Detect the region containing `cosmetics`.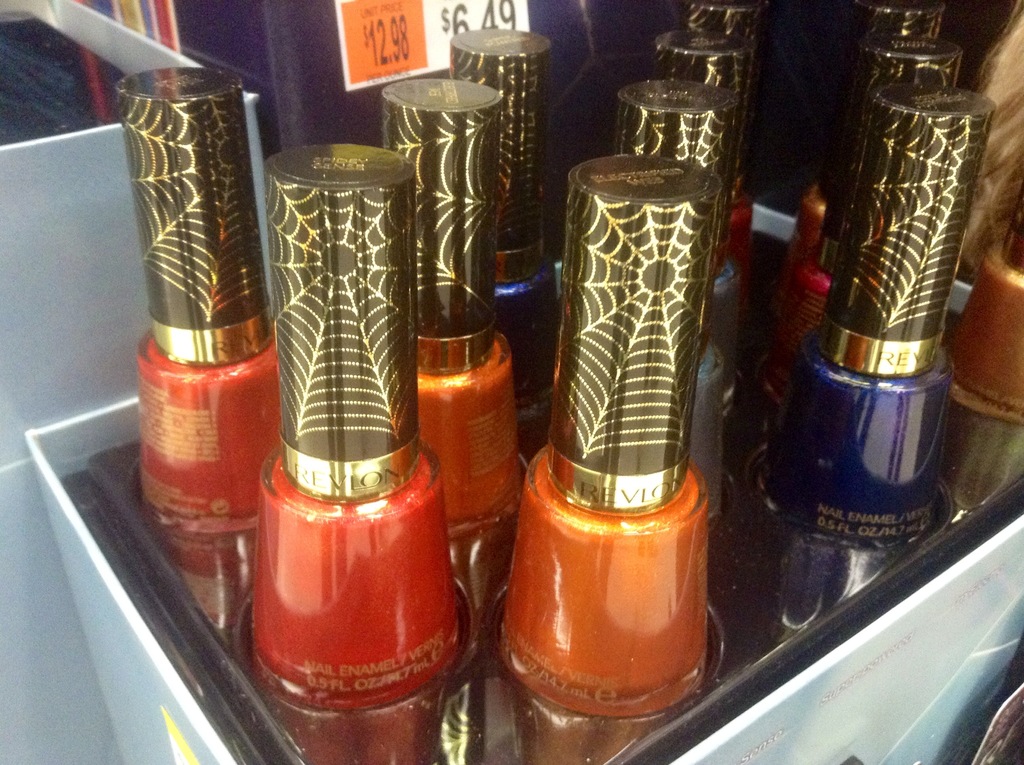
782/0/945/274.
